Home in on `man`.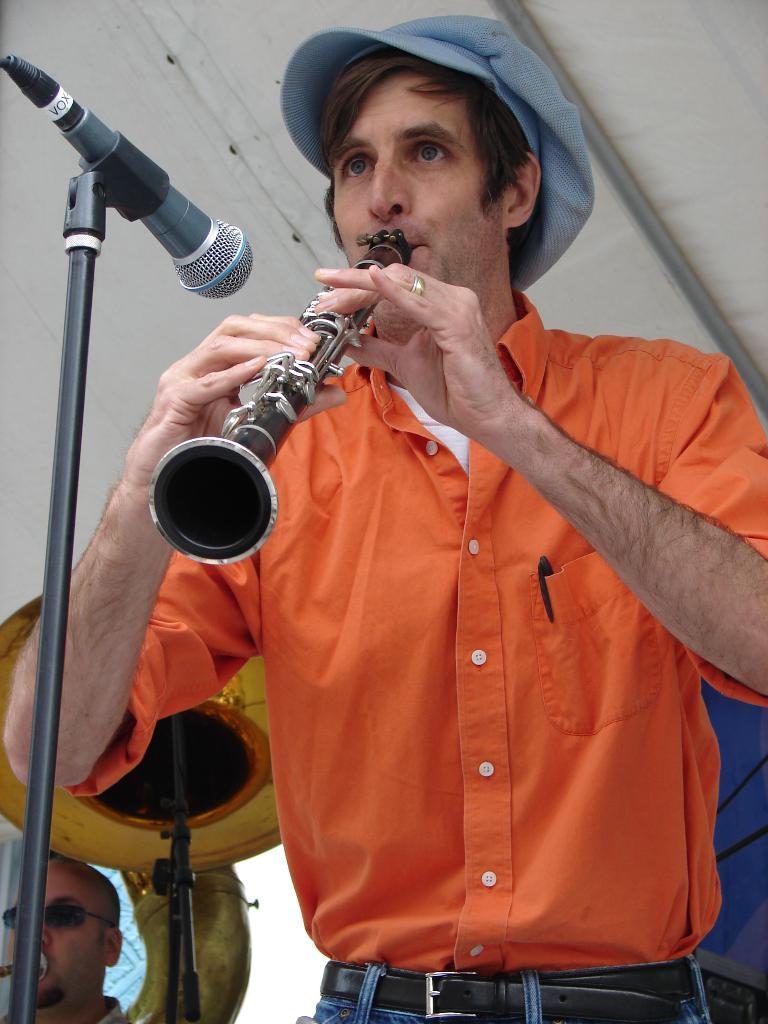
Homed in at [left=132, top=53, right=709, bottom=999].
